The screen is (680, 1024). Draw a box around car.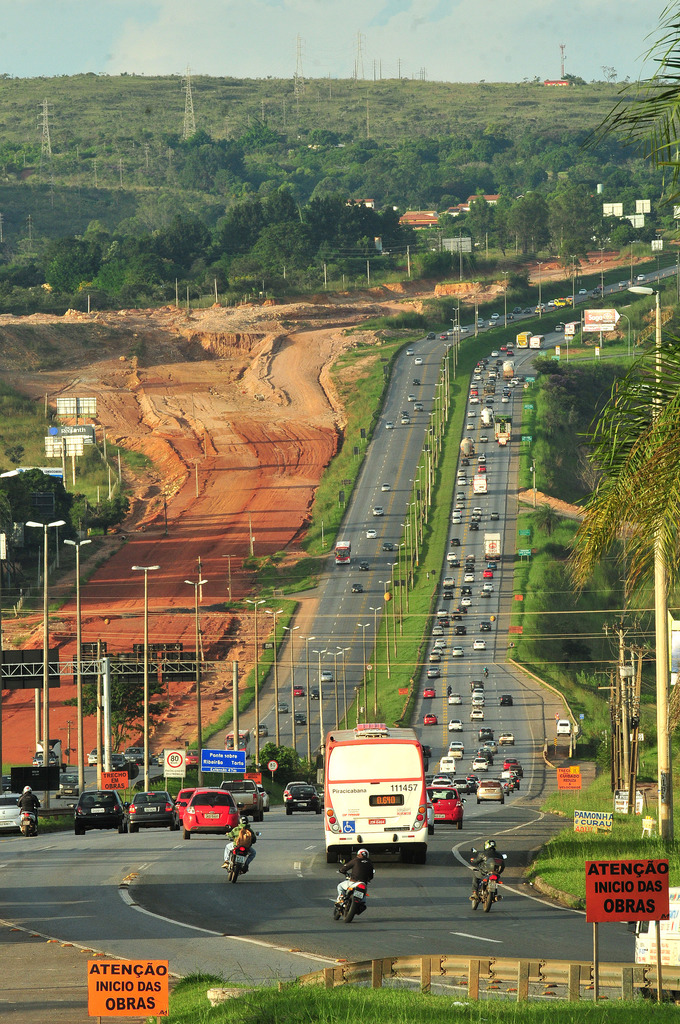
(x1=471, y1=758, x2=490, y2=770).
